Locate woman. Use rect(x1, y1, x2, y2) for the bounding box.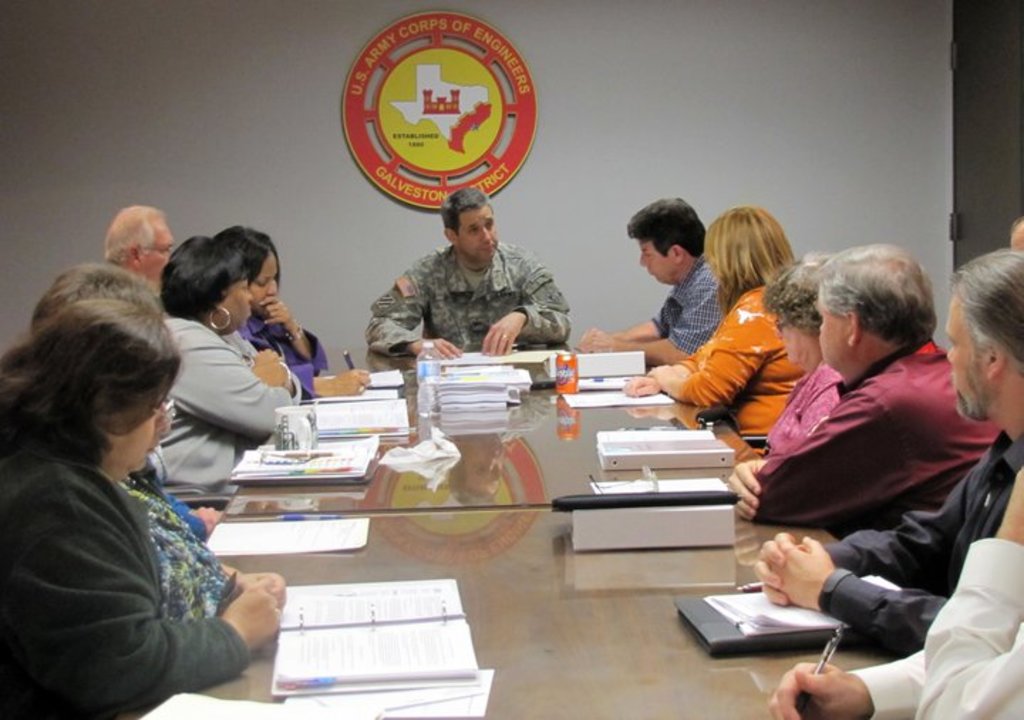
rect(155, 238, 309, 489).
